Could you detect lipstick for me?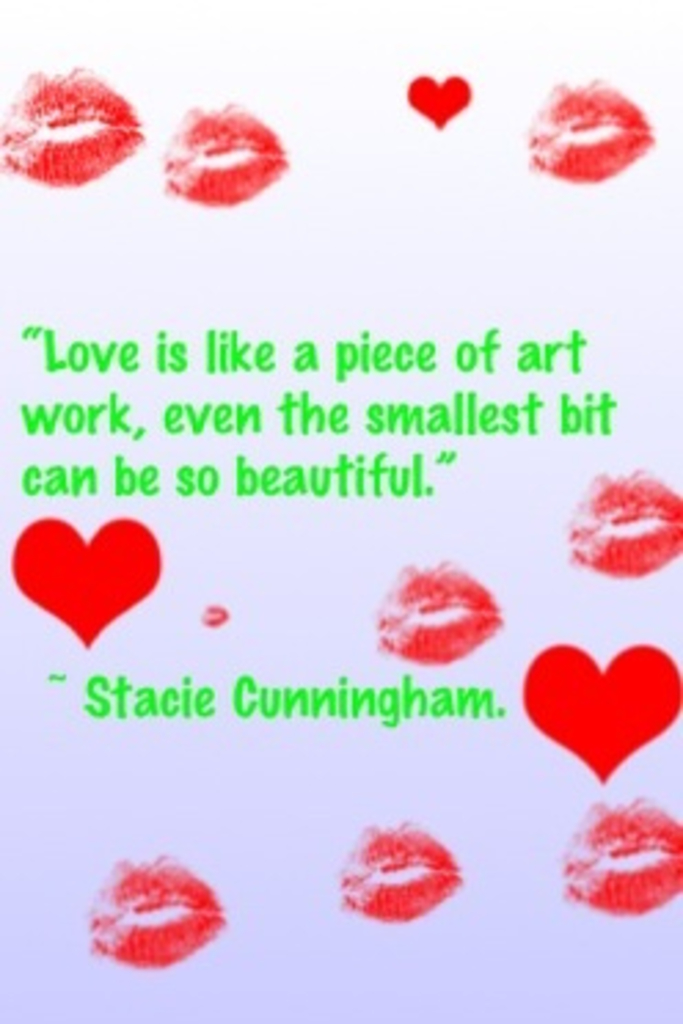
Detection result: [554,796,680,917].
